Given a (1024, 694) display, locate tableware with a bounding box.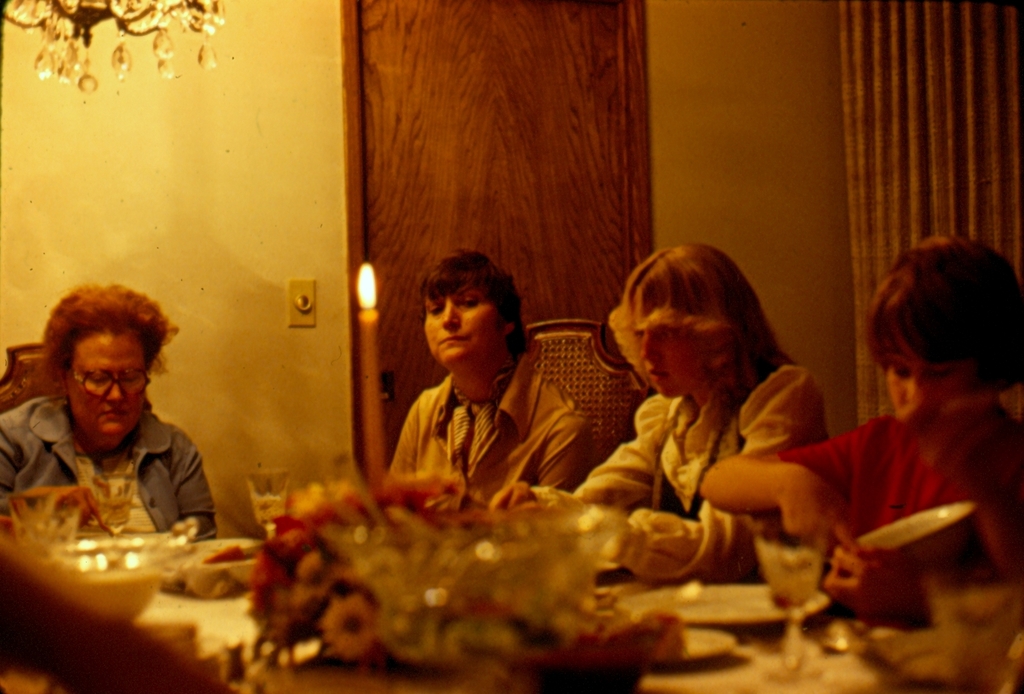
Located: left=74, top=525, right=196, bottom=556.
